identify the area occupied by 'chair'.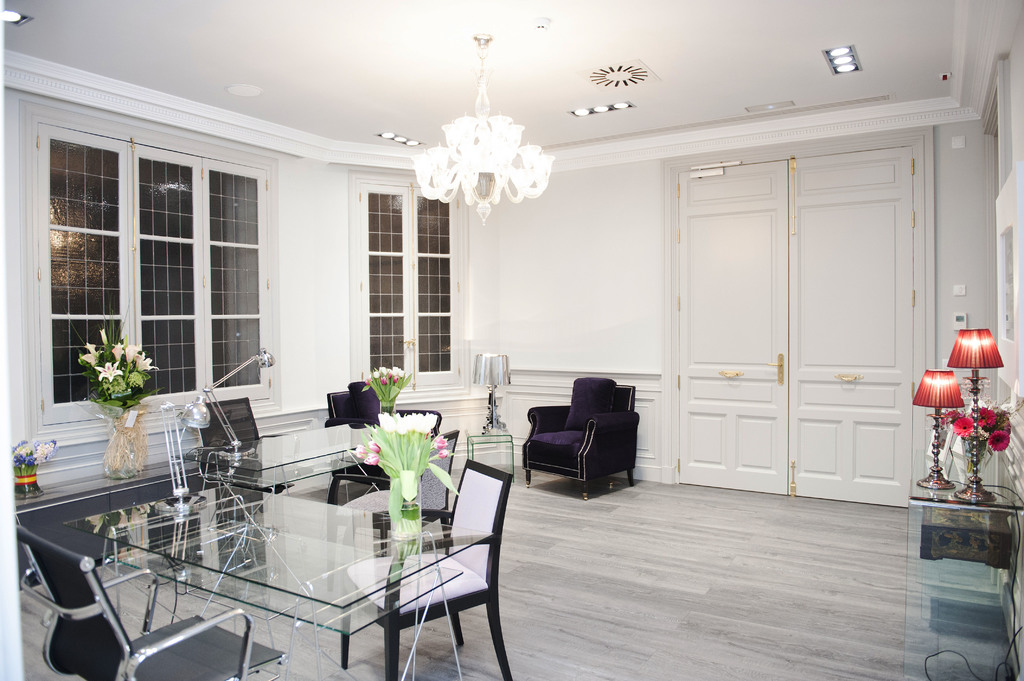
Area: region(525, 380, 646, 503).
